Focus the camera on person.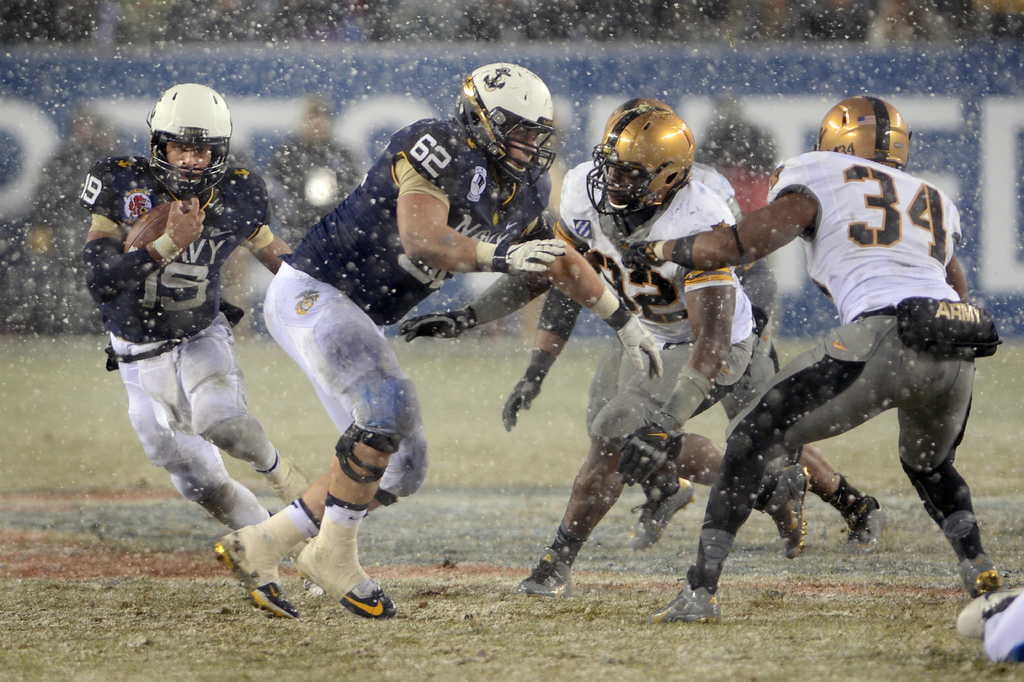
Focus region: pyautogui.locateOnScreen(621, 94, 1004, 625).
